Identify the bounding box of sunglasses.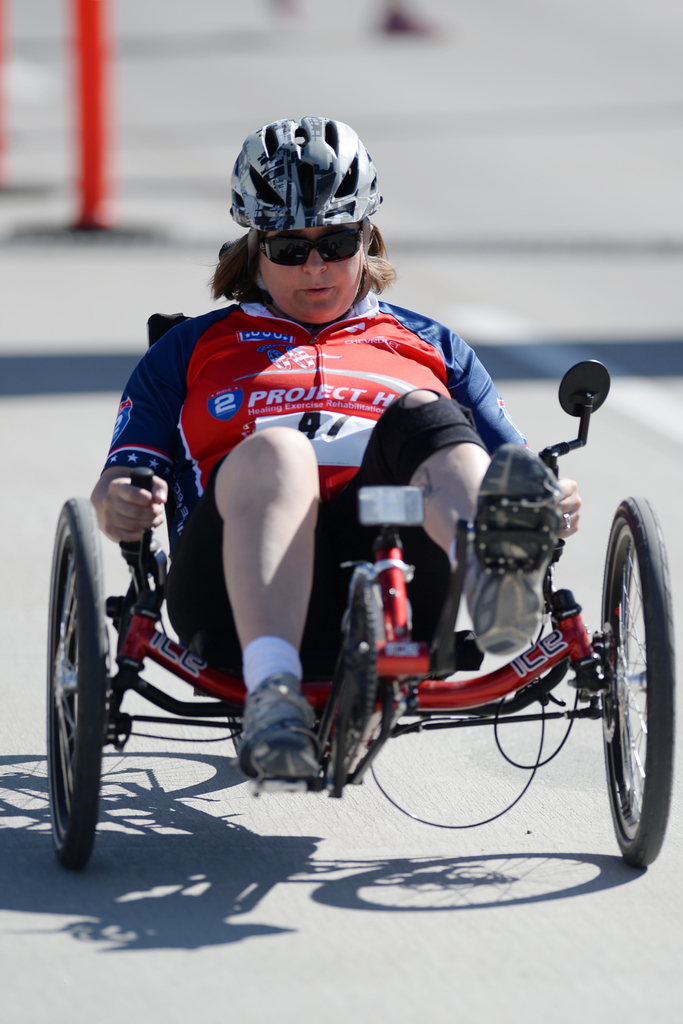
[left=258, top=227, right=363, bottom=269].
